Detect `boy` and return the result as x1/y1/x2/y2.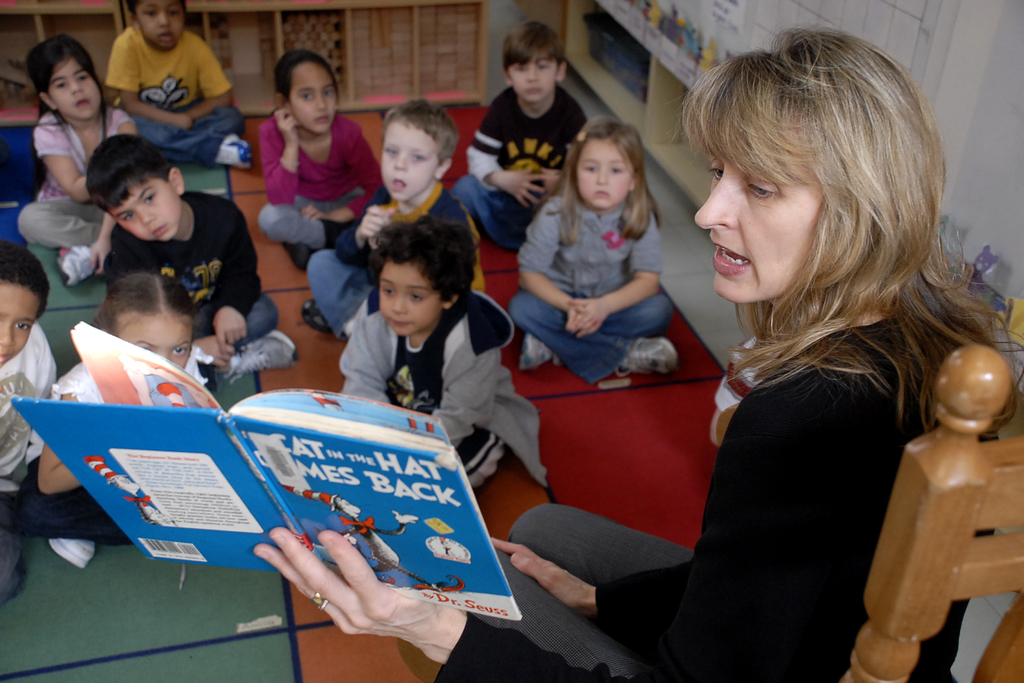
304/217/529/498.
